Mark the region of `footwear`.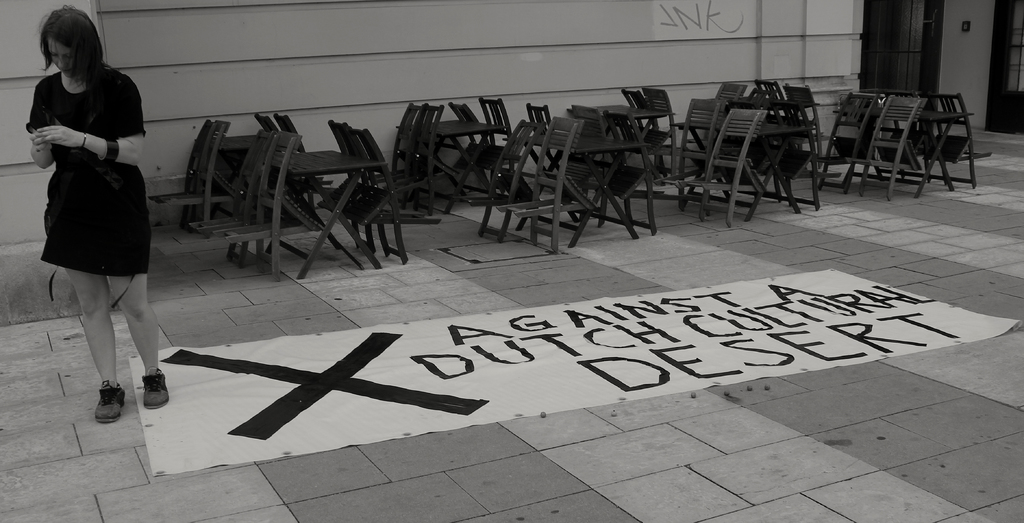
Region: locate(147, 366, 169, 408).
